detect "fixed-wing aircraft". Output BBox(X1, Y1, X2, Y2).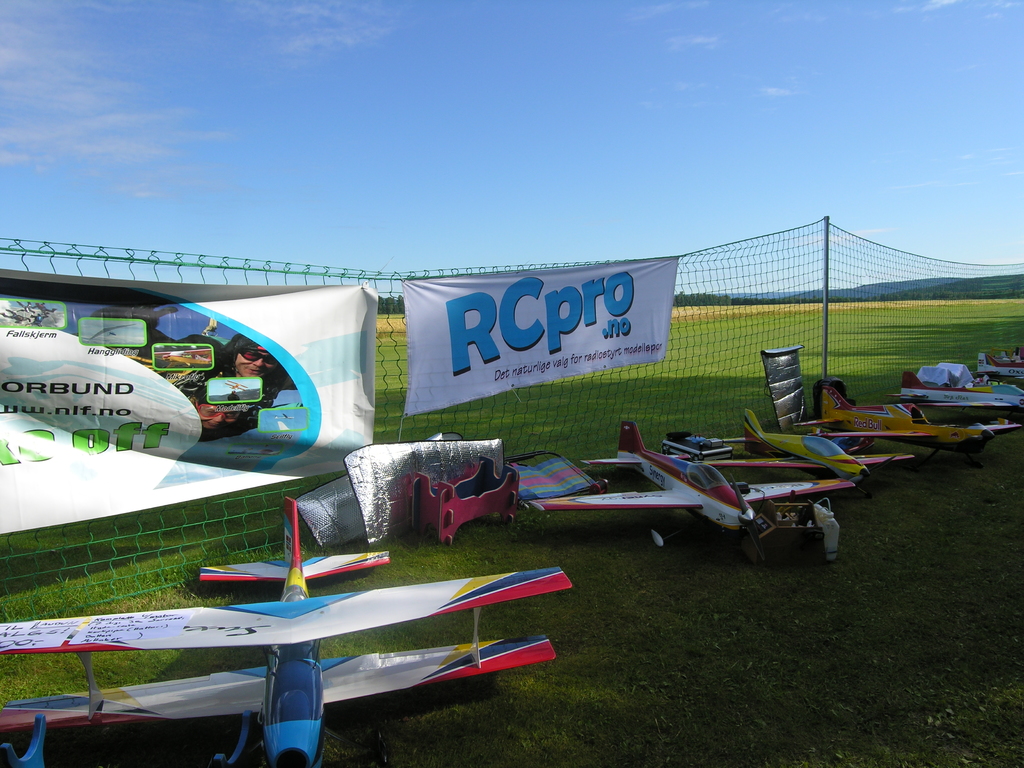
BBox(720, 405, 863, 481).
